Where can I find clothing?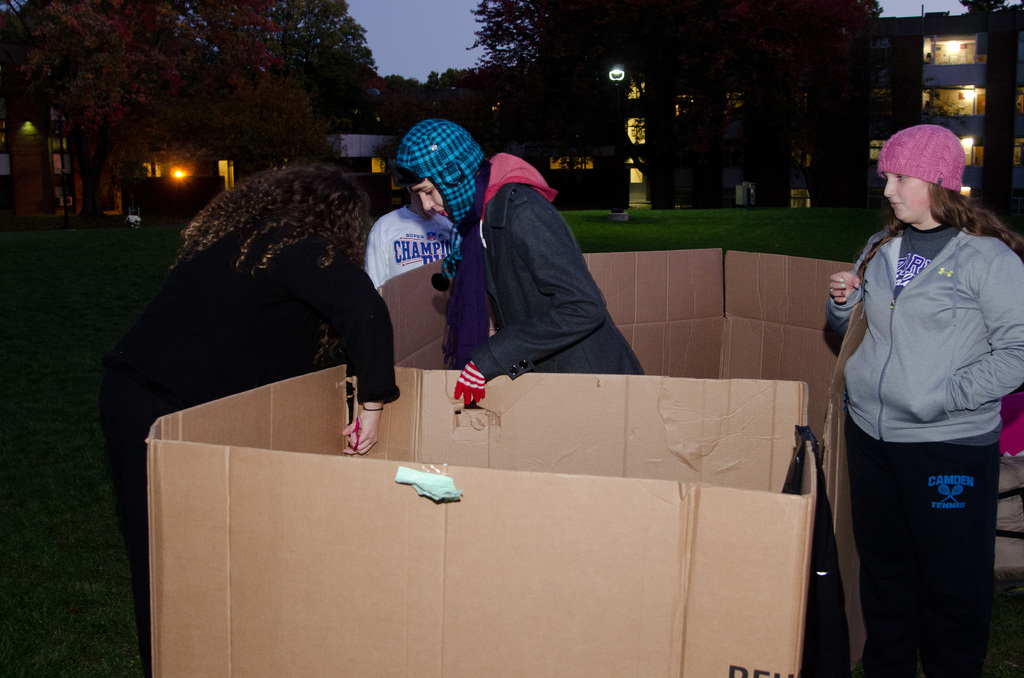
You can find it at [100, 222, 403, 677].
